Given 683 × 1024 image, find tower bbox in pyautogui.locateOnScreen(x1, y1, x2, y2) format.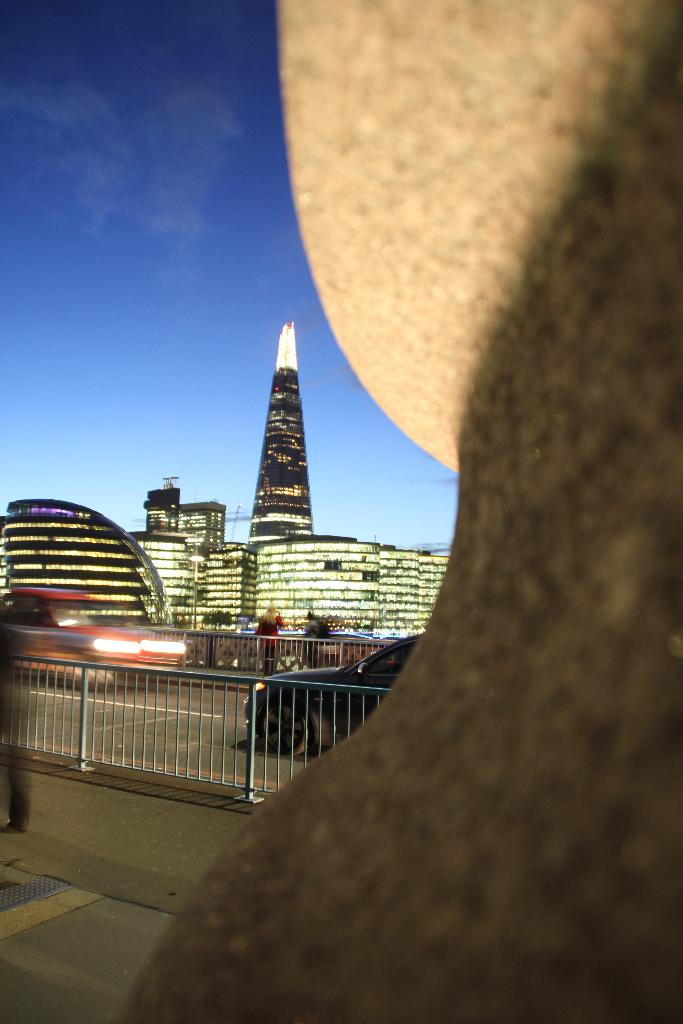
pyautogui.locateOnScreen(149, 461, 226, 550).
